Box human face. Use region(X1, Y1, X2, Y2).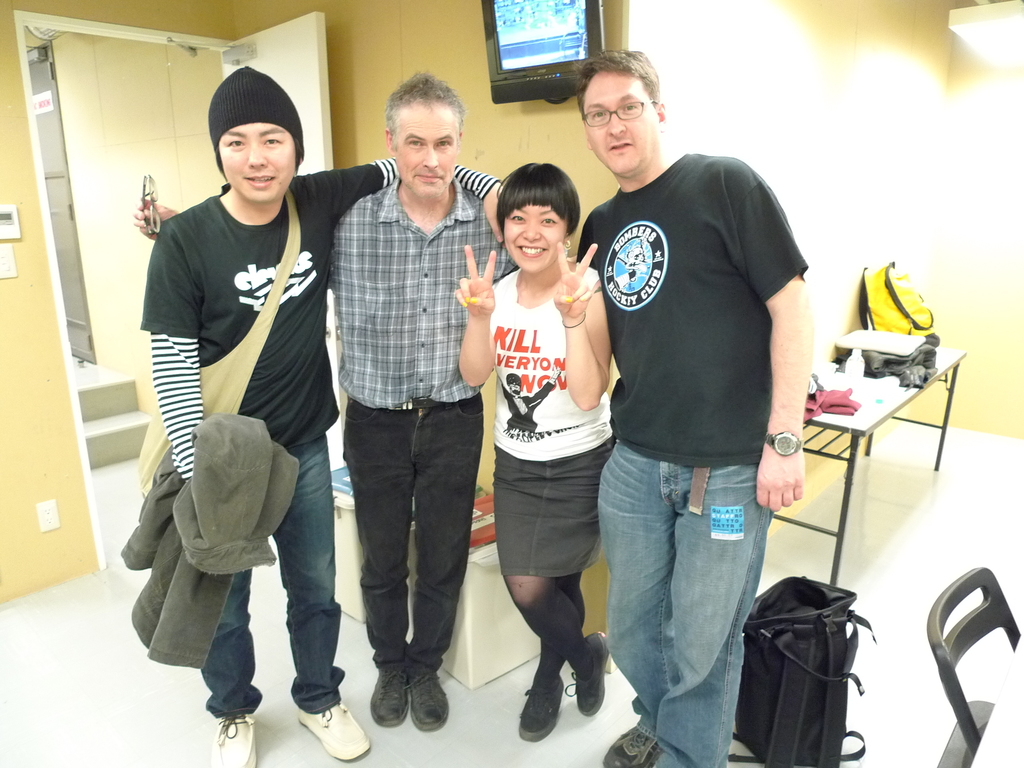
region(220, 111, 305, 204).
